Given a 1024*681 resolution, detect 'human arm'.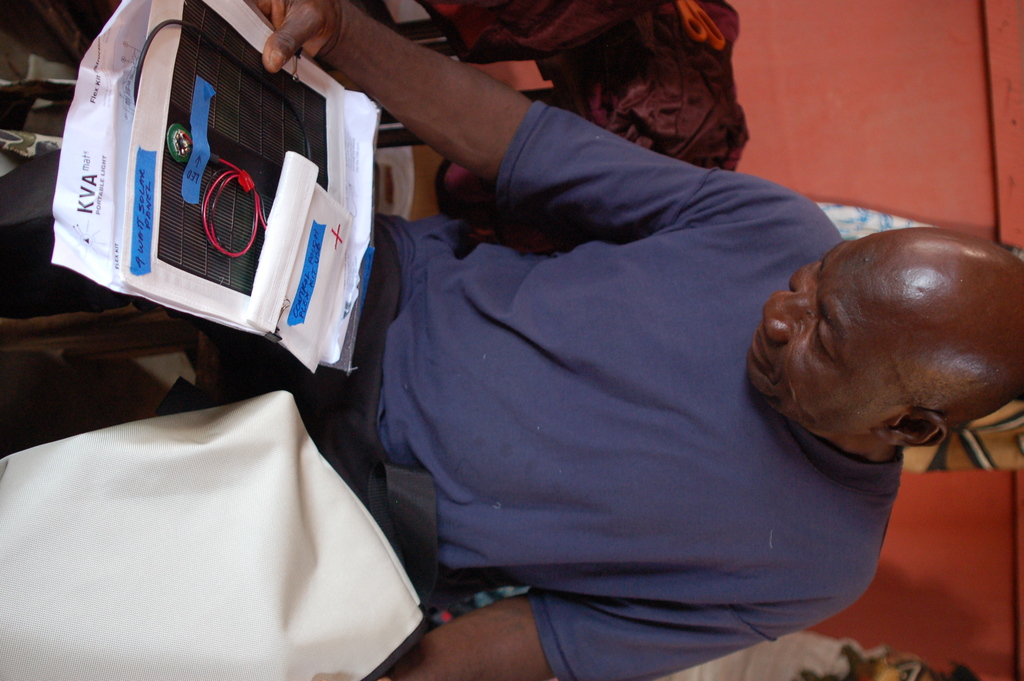
pyautogui.locateOnScreen(278, 0, 691, 248).
